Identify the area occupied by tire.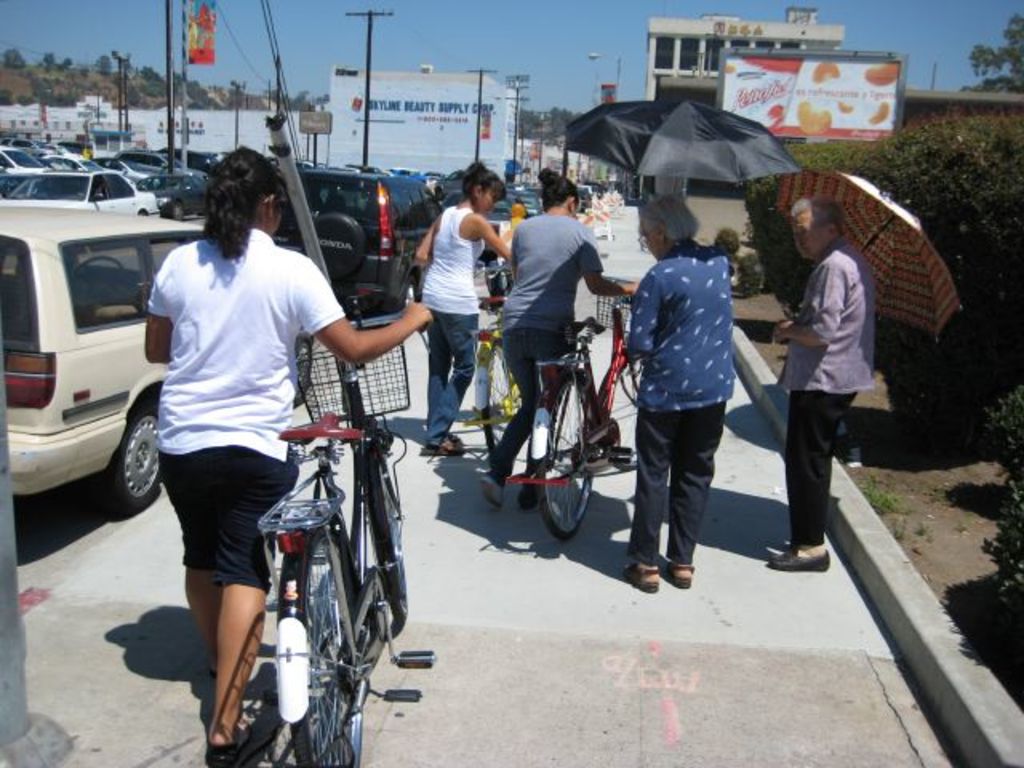
Area: [x1=278, y1=528, x2=366, y2=766].
